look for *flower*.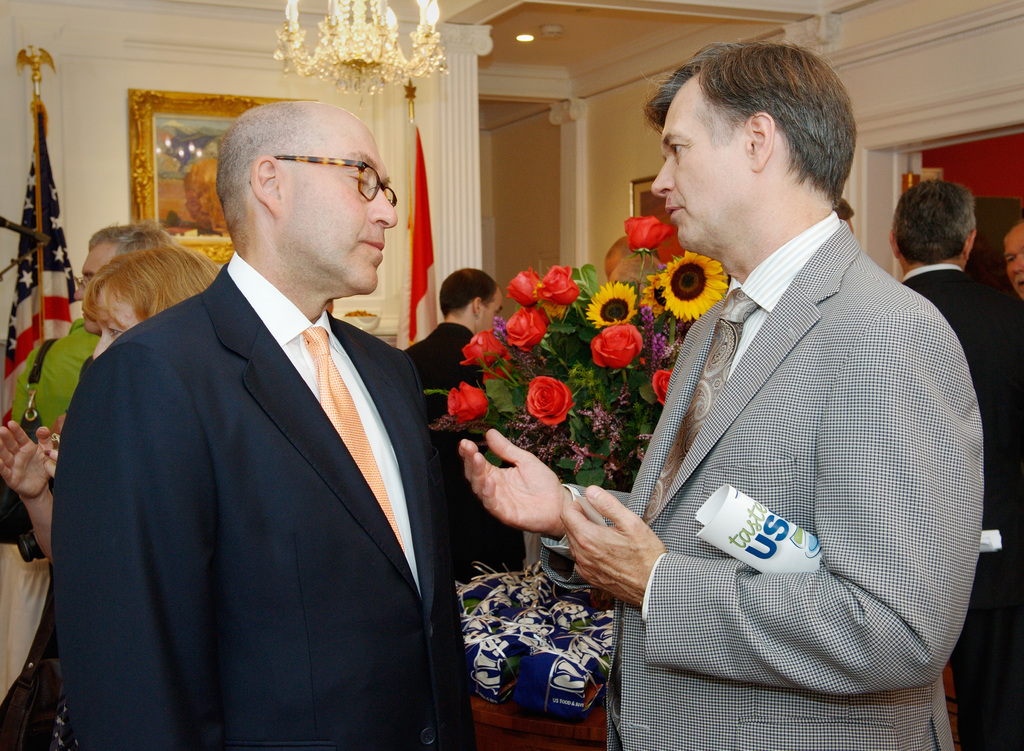
Found: detection(445, 380, 493, 424).
